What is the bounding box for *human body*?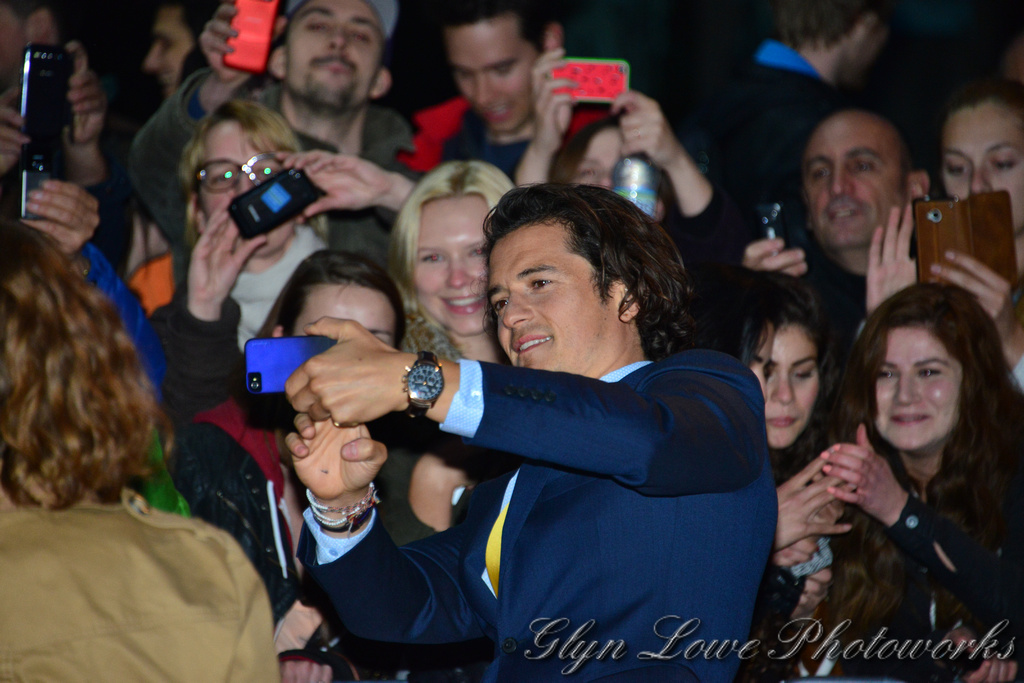
pyautogui.locateOnScreen(737, 95, 927, 323).
